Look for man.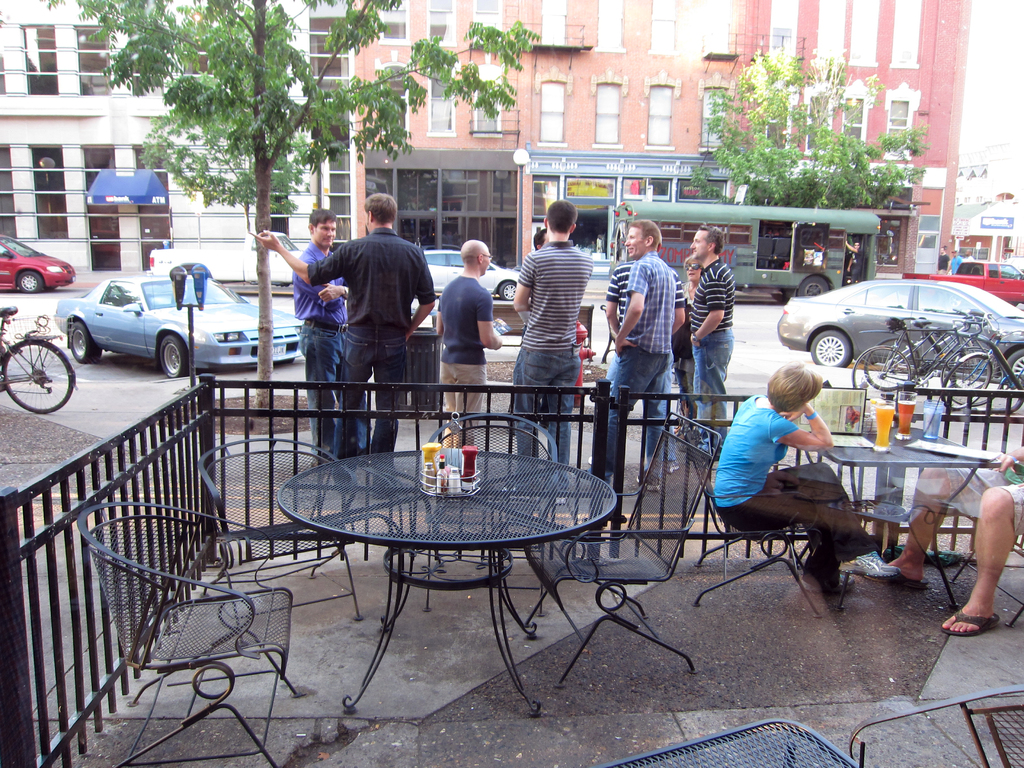
Found: l=608, t=218, r=678, b=485.
